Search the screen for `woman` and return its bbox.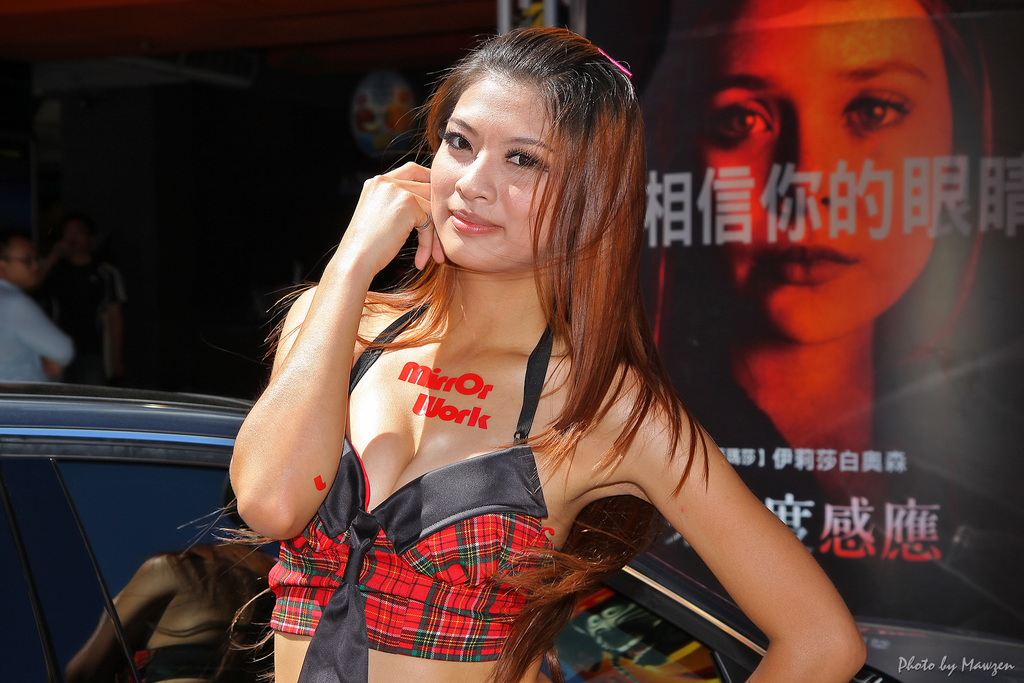
Found: bbox(642, 0, 1002, 634).
